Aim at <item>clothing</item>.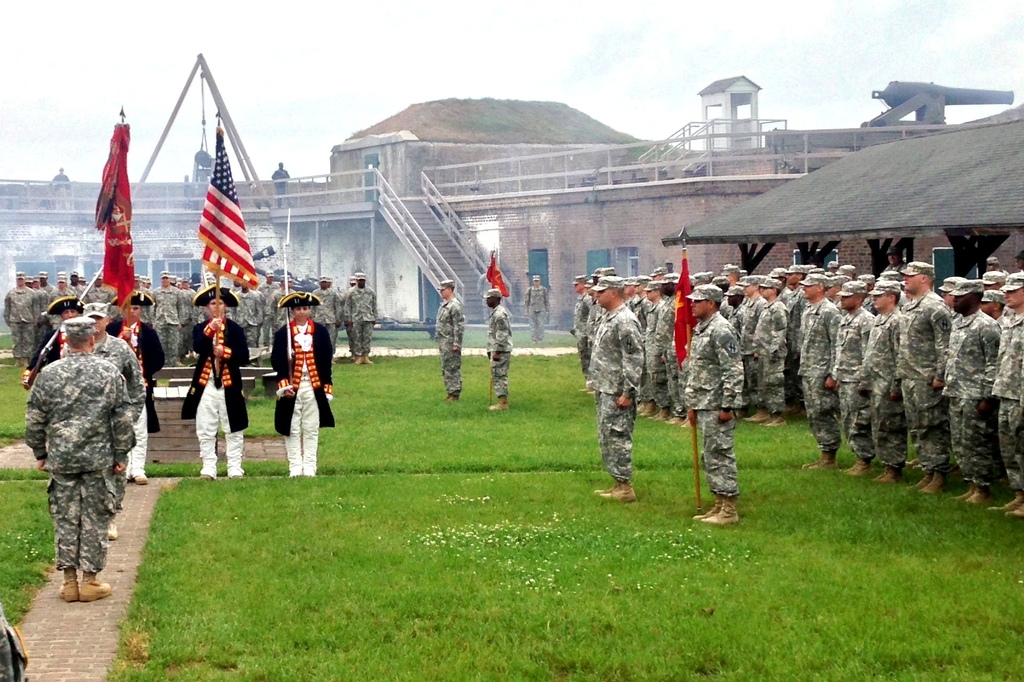
Aimed at box=[483, 291, 514, 396].
